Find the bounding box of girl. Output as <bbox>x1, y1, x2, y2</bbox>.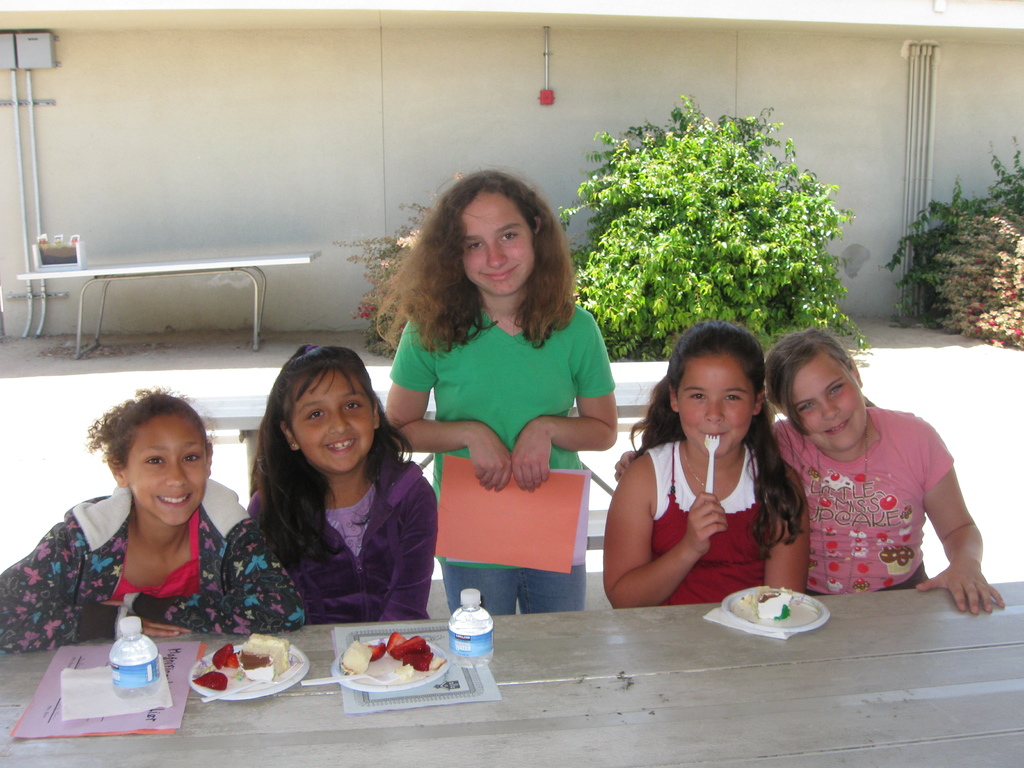
<bbox>0, 383, 305, 652</bbox>.
